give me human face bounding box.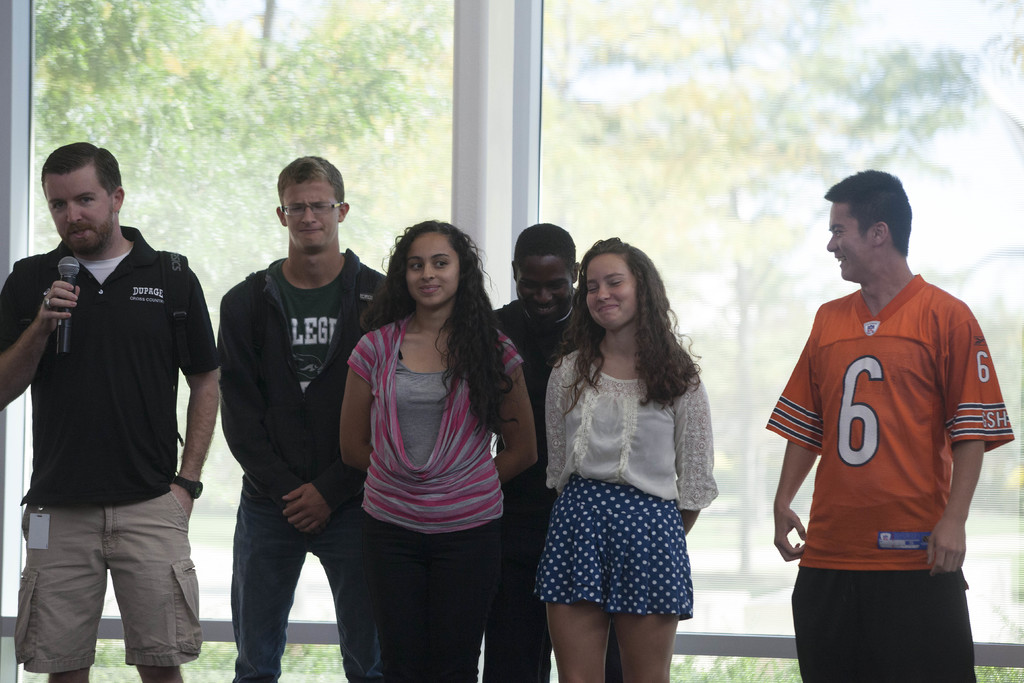
(x1=817, y1=199, x2=872, y2=285).
